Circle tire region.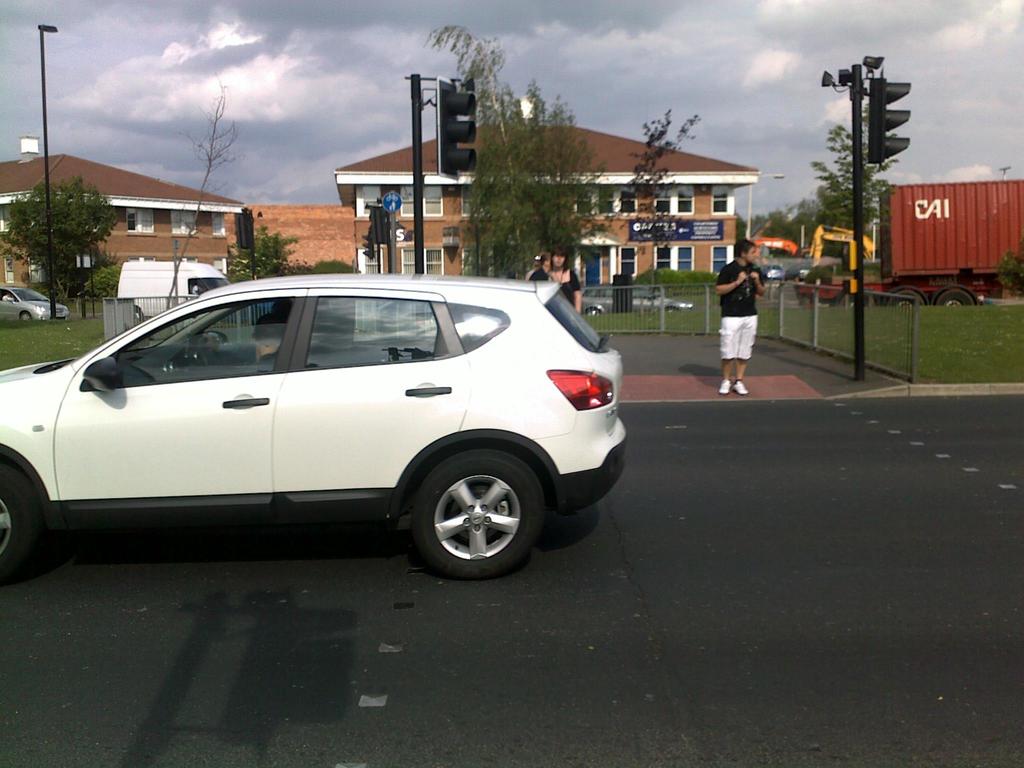
Region: select_region(934, 287, 975, 310).
